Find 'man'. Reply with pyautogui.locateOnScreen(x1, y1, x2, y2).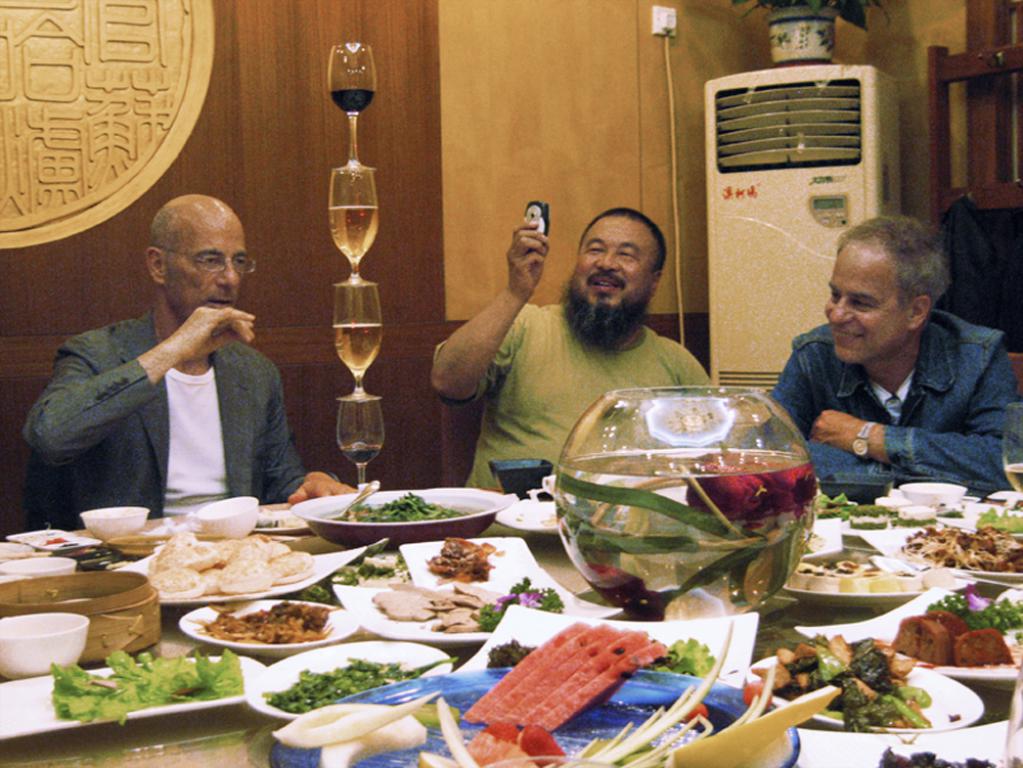
pyautogui.locateOnScreen(23, 194, 357, 531).
